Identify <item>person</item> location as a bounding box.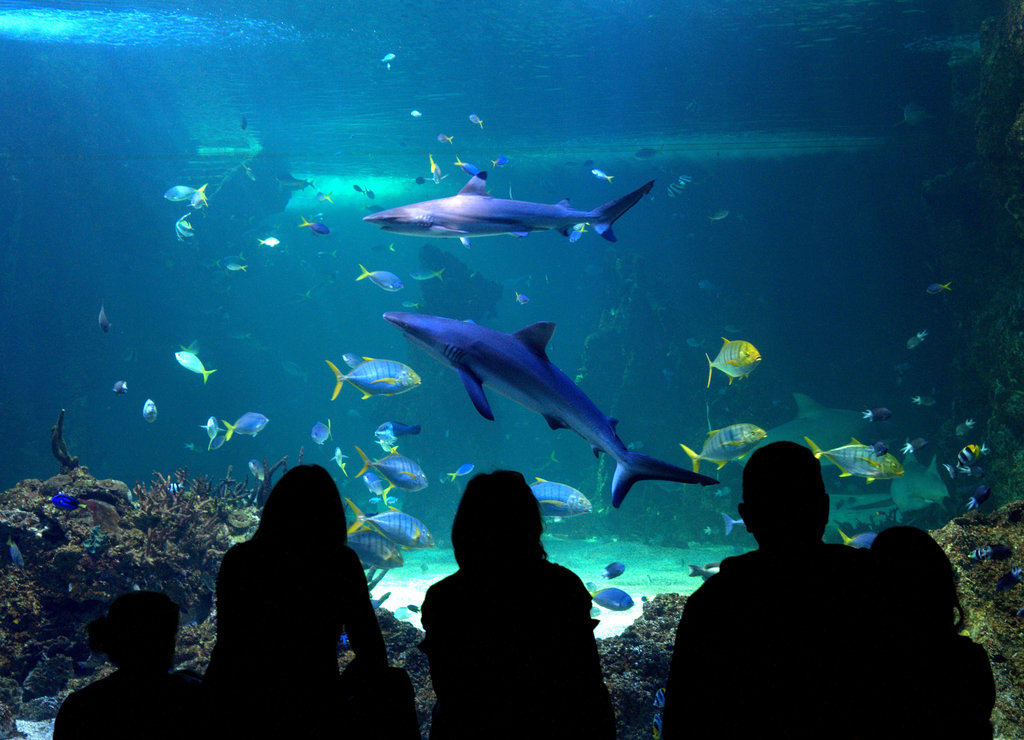
x1=421 y1=467 x2=611 y2=739.
